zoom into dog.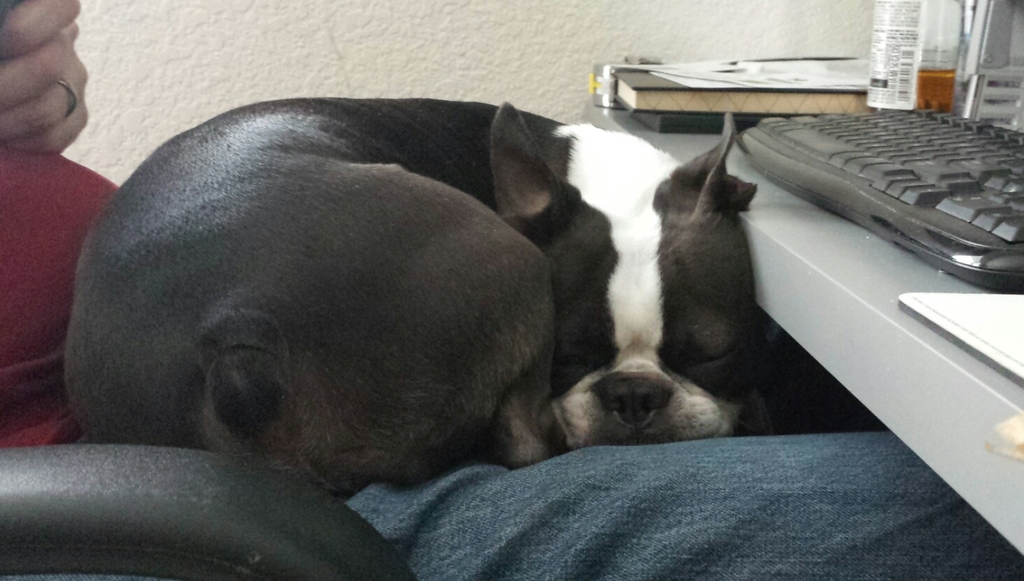
Zoom target: Rect(59, 96, 775, 505).
